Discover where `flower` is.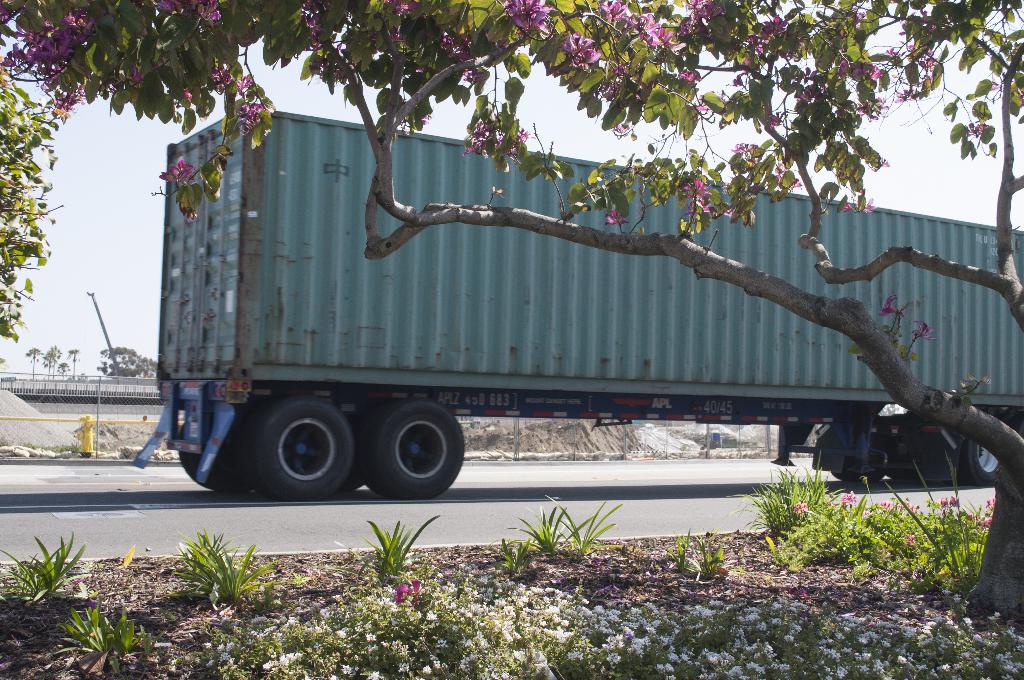
Discovered at <bbox>916, 319, 936, 339</bbox>.
